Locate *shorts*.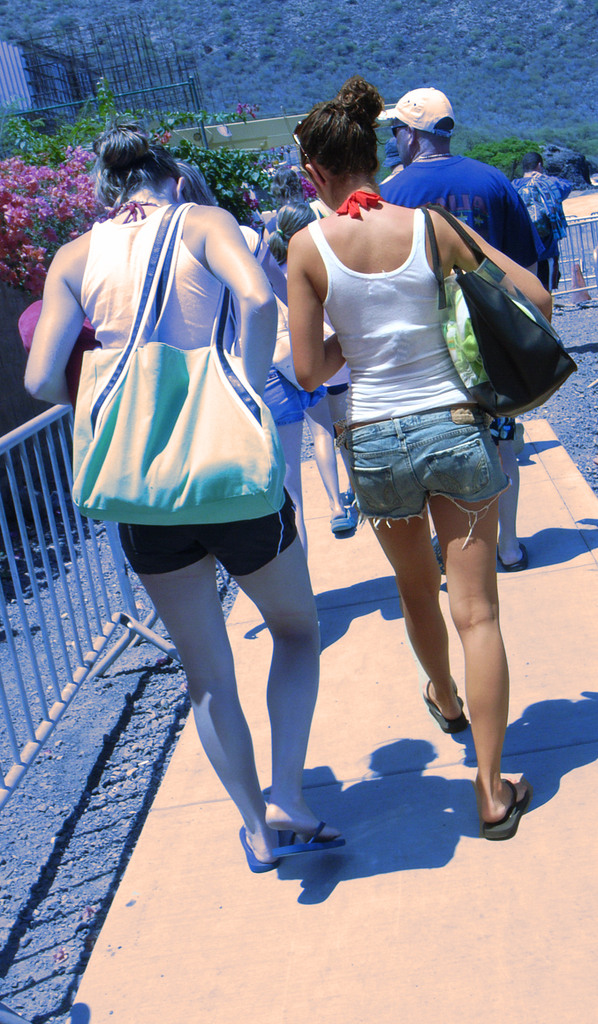
Bounding box: (319, 385, 345, 399).
